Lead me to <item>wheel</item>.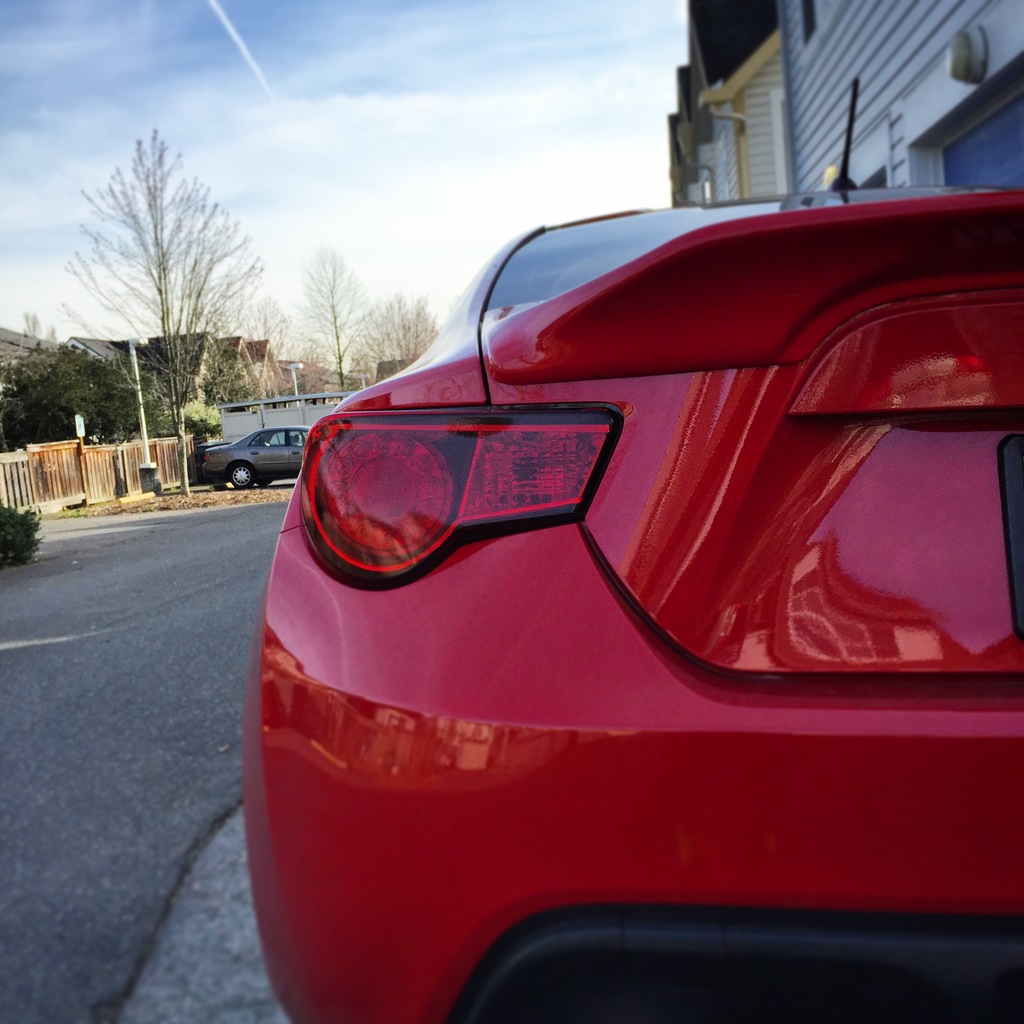
Lead to locate(228, 461, 260, 490).
